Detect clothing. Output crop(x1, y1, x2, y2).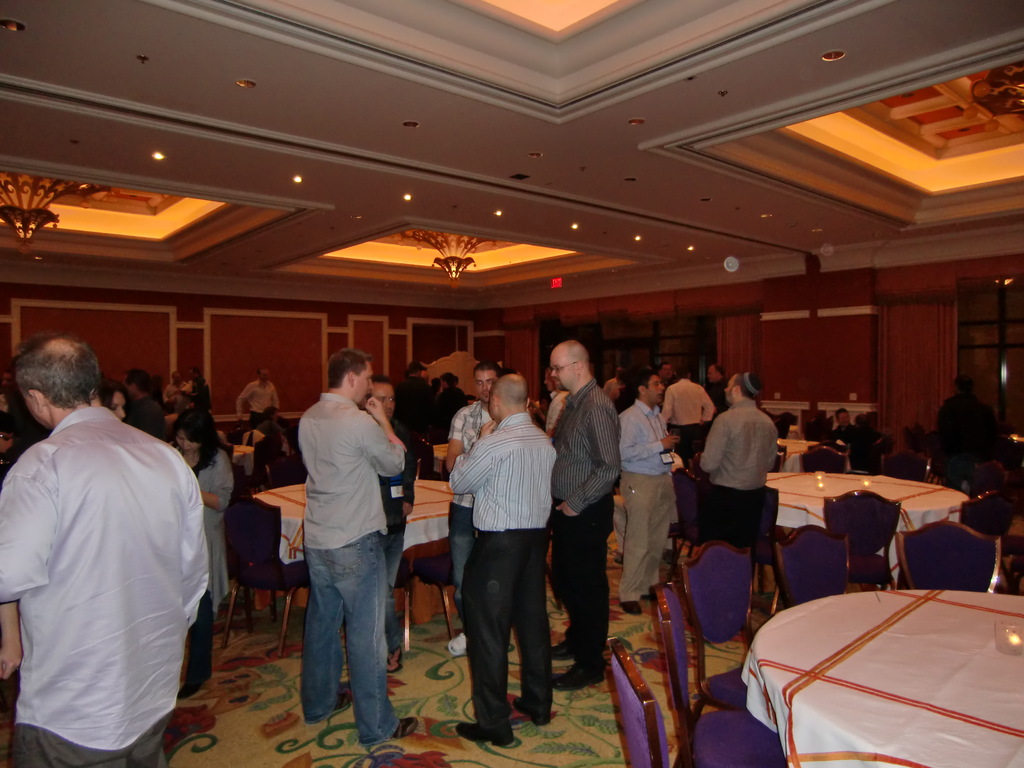
crop(385, 414, 424, 656).
